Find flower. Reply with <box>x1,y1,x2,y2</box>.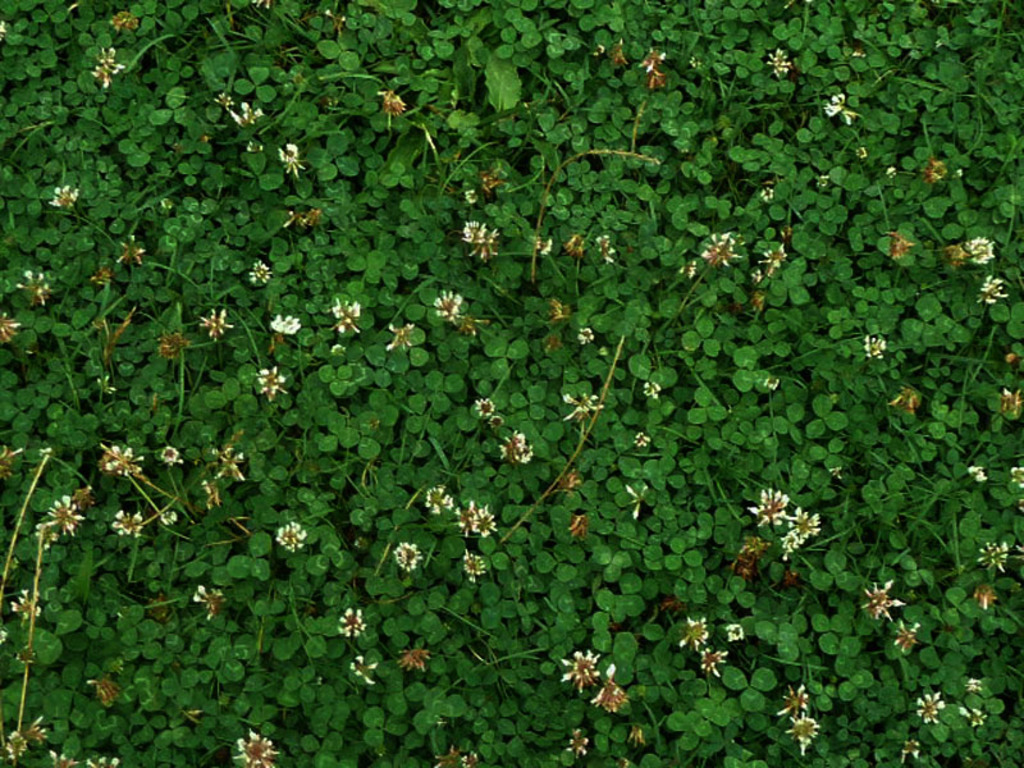
<box>588,664,628,714</box>.
